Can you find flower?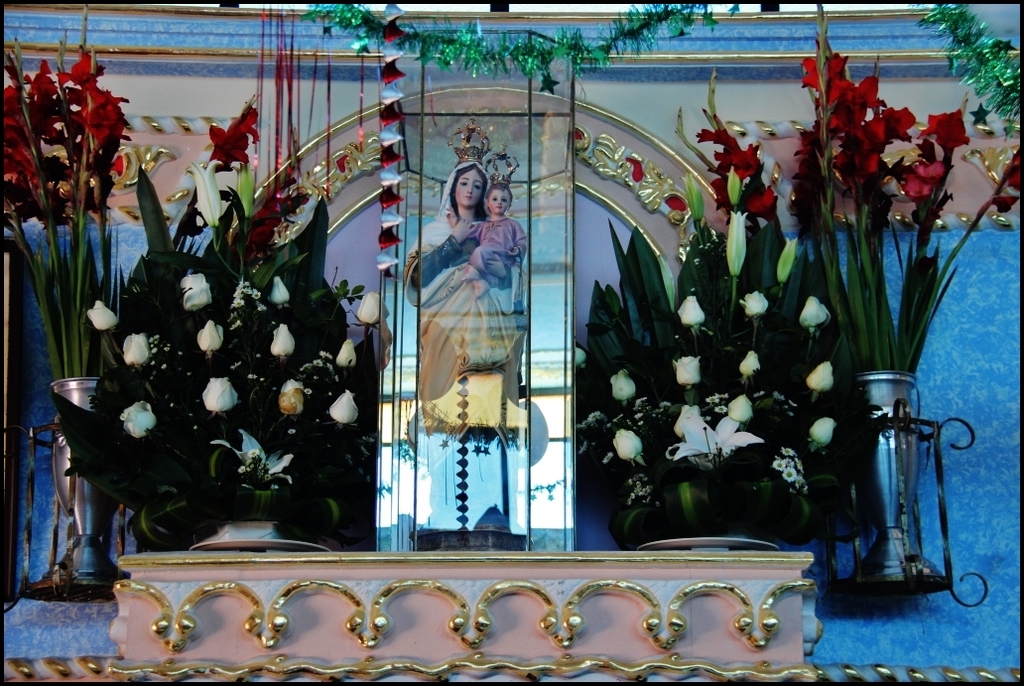
Yes, bounding box: {"x1": 237, "y1": 207, "x2": 275, "y2": 259}.
